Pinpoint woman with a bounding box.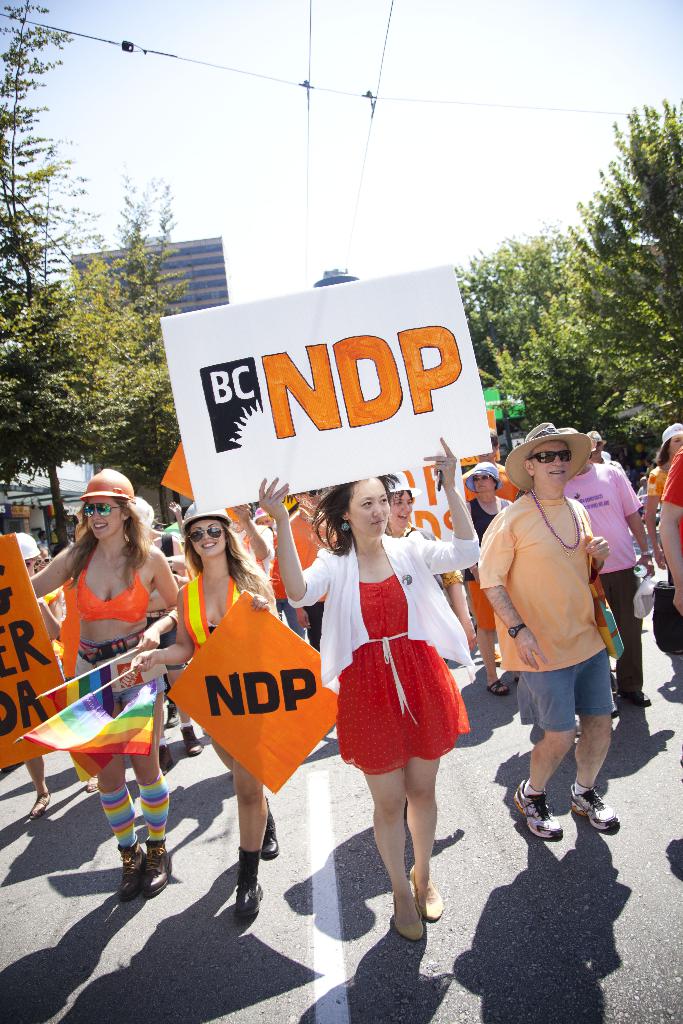
[left=26, top=470, right=185, bottom=855].
